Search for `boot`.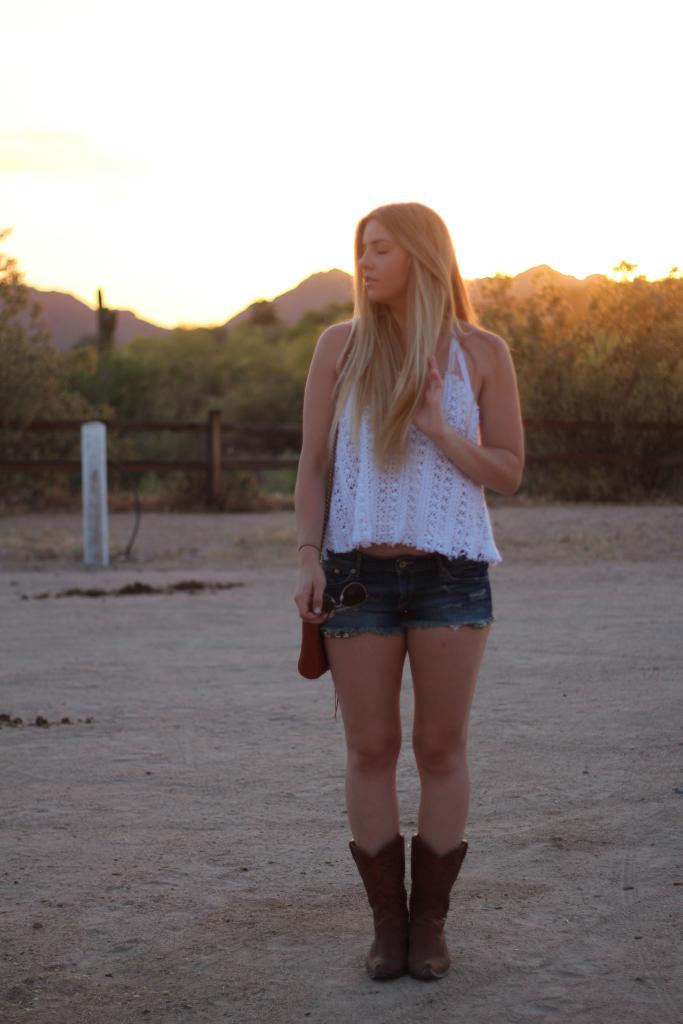
Found at (left=349, top=832, right=407, bottom=979).
